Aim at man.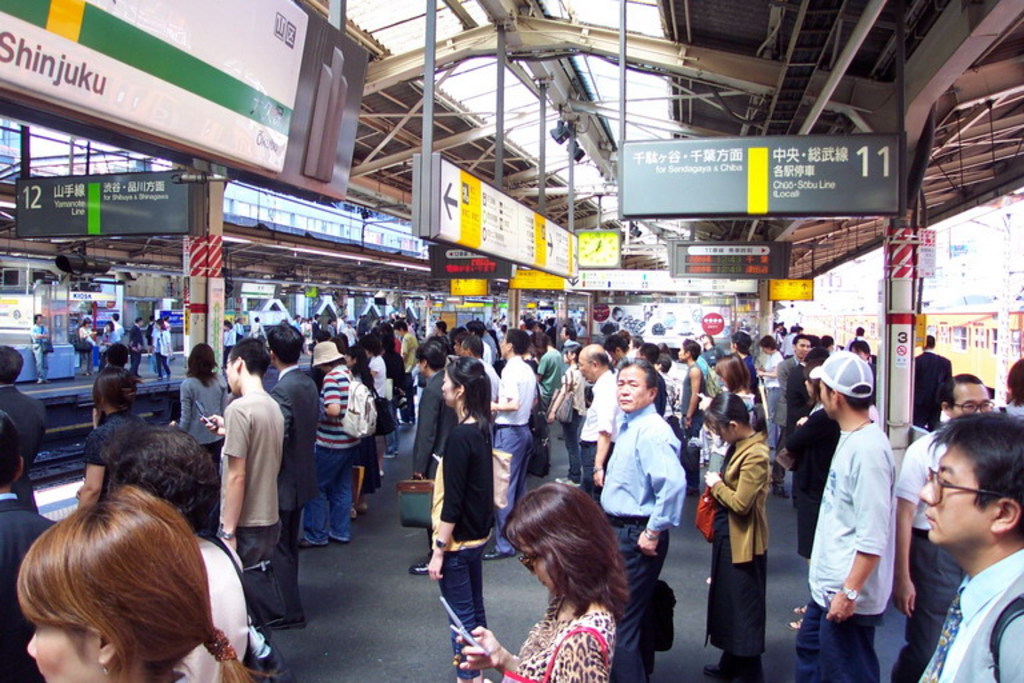
Aimed at left=409, top=344, right=469, bottom=583.
